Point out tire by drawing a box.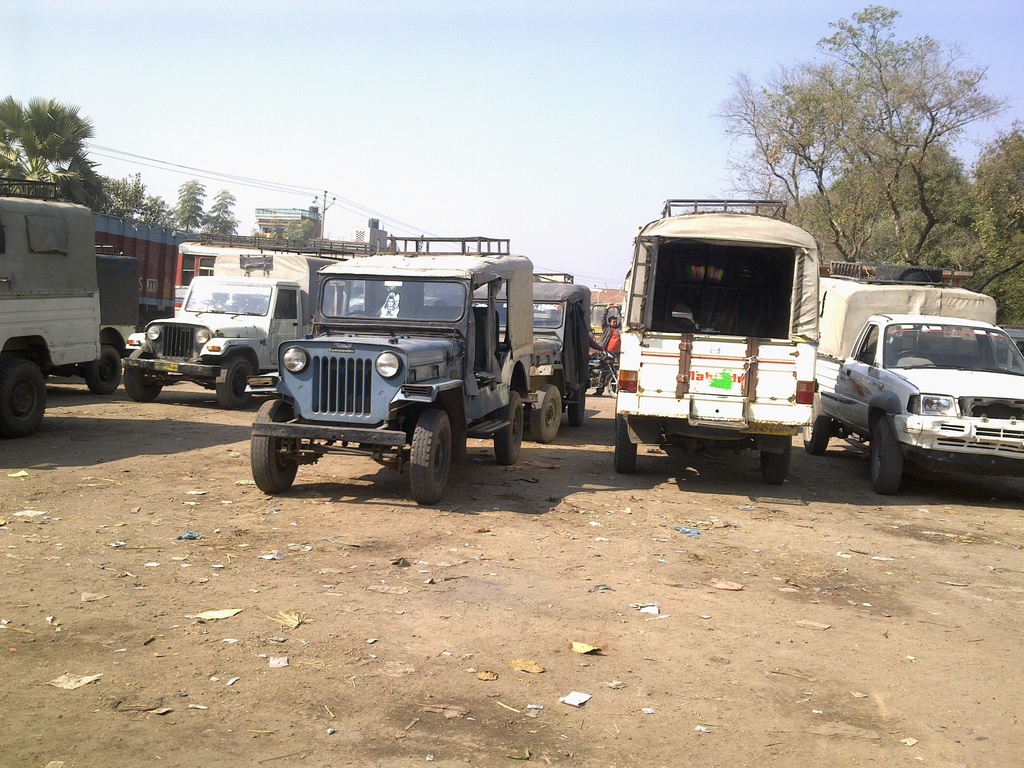
bbox(530, 382, 566, 443).
